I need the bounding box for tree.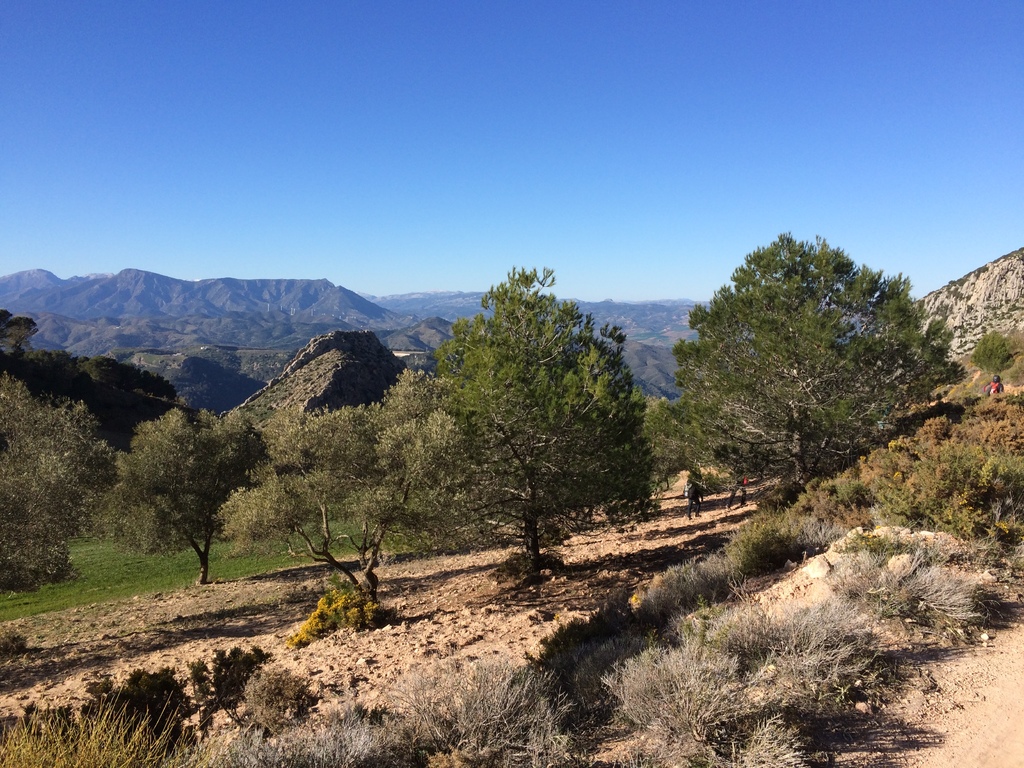
Here it is: locate(970, 326, 1017, 376).
